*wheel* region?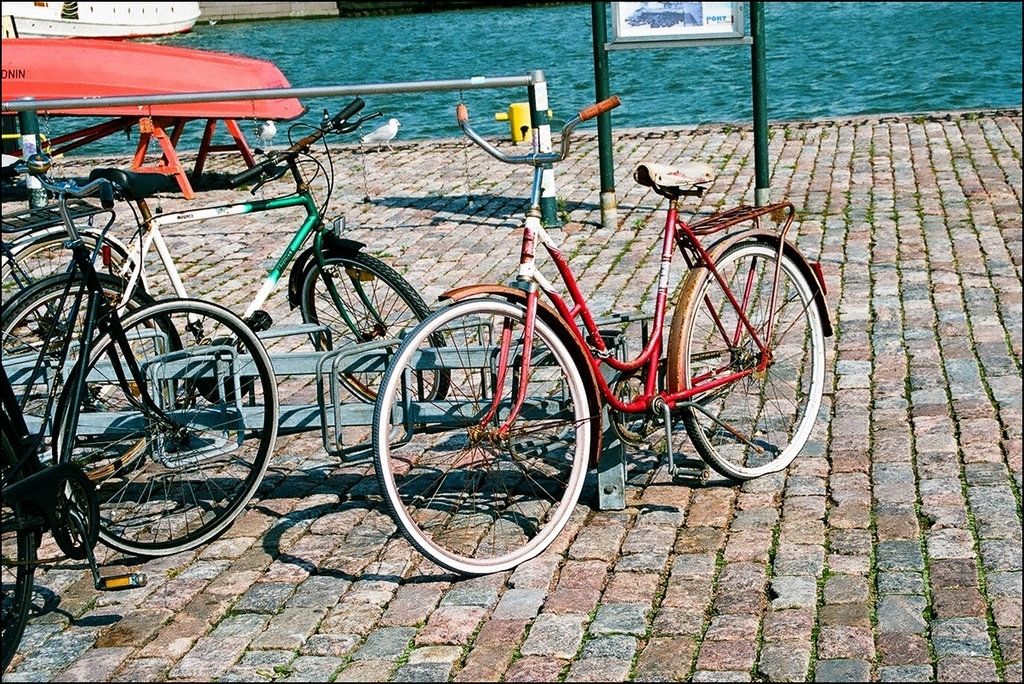
box(0, 466, 40, 673)
